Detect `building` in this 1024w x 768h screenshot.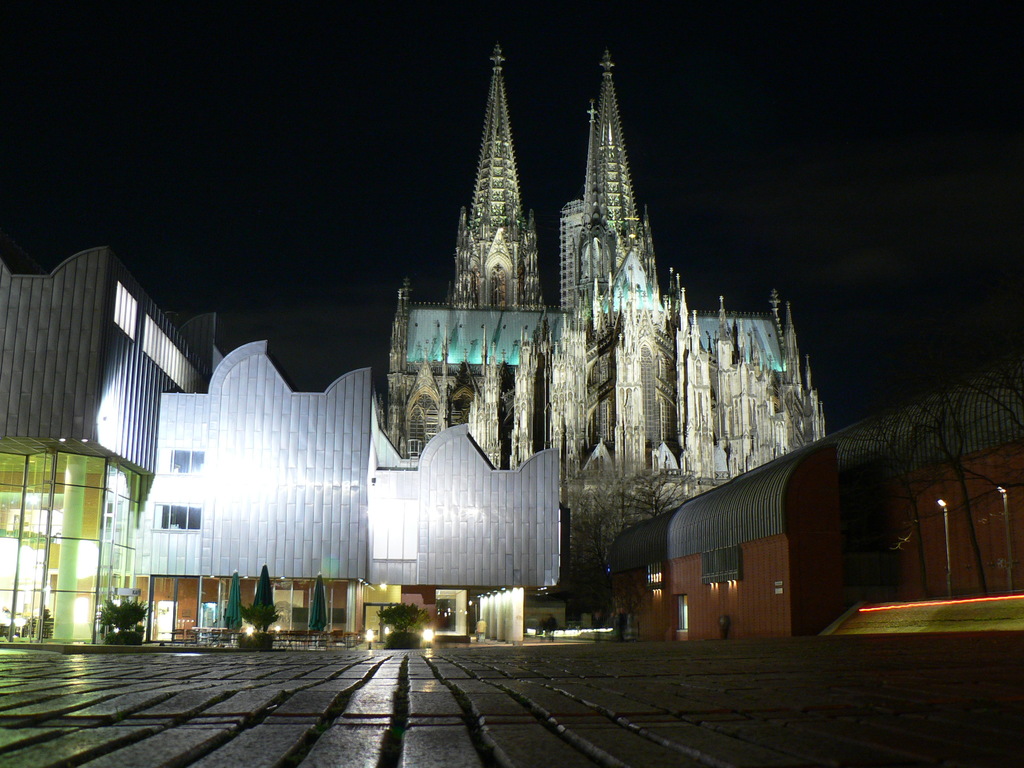
Detection: 388/44/824/627.
